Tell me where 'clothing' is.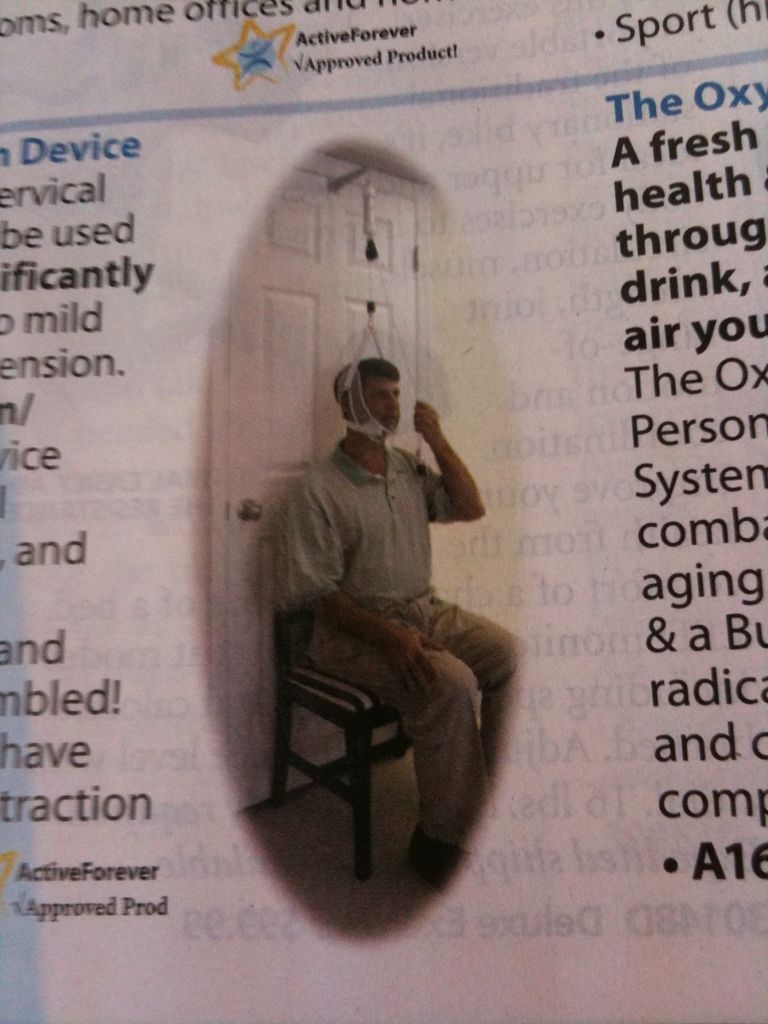
'clothing' is at box=[256, 428, 447, 609].
